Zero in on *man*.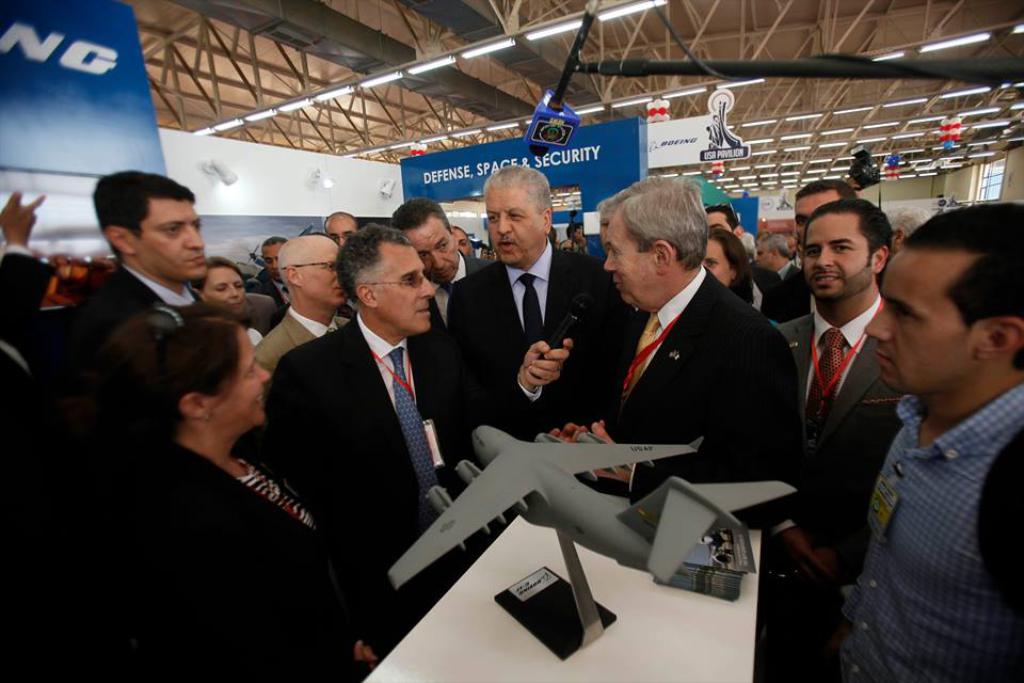
Zeroed in: detection(836, 215, 1023, 682).
